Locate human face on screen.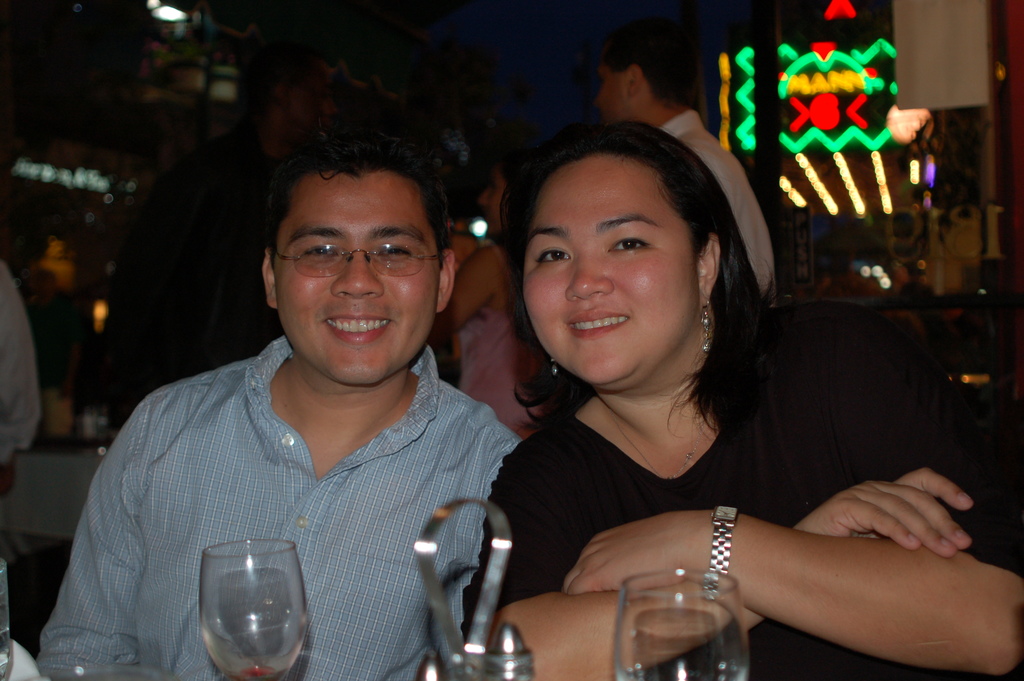
On screen at x1=590 y1=56 x2=627 y2=127.
